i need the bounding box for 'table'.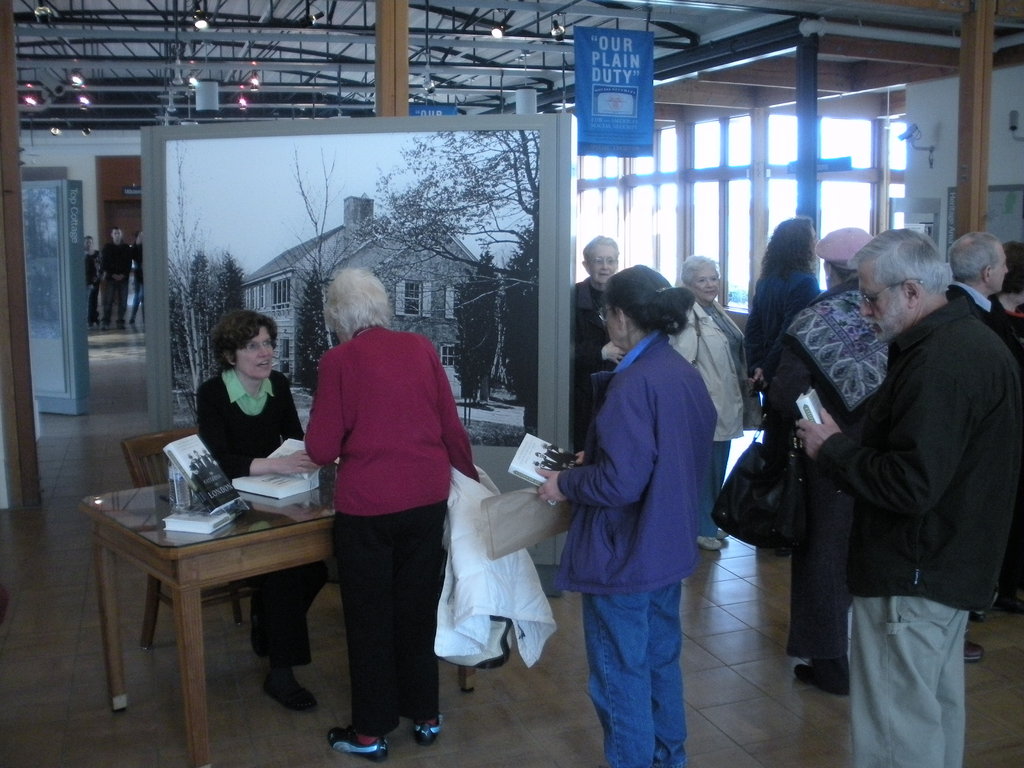
Here it is: bbox(129, 401, 438, 736).
